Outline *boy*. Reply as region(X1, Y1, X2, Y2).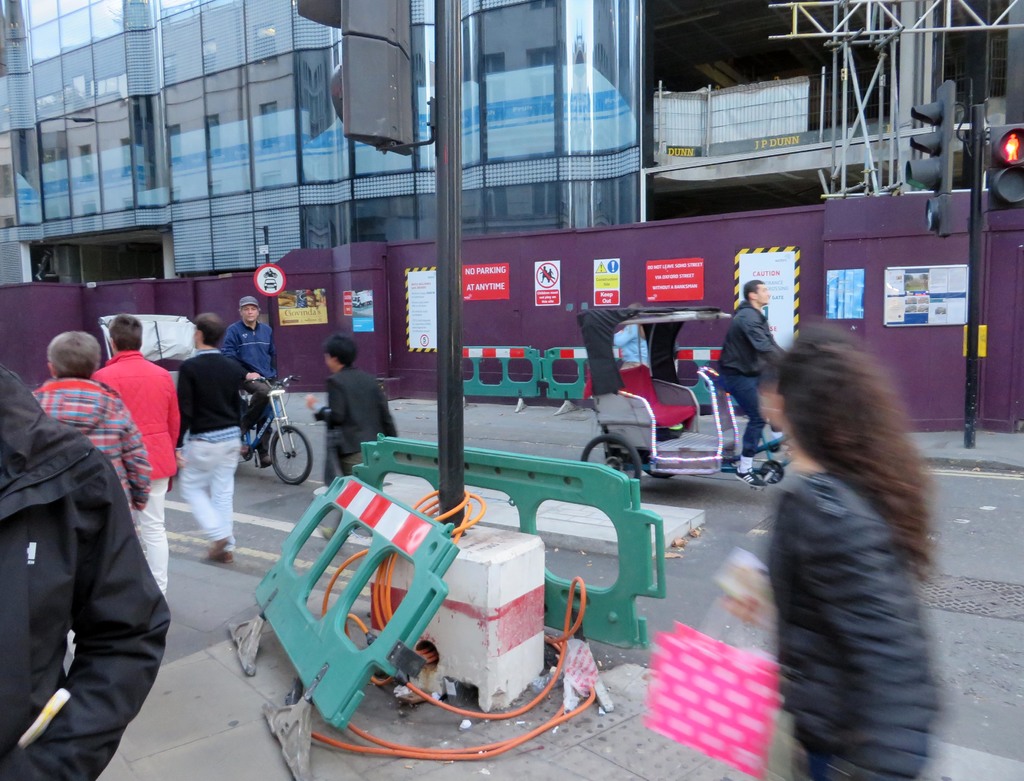
region(36, 334, 147, 506).
